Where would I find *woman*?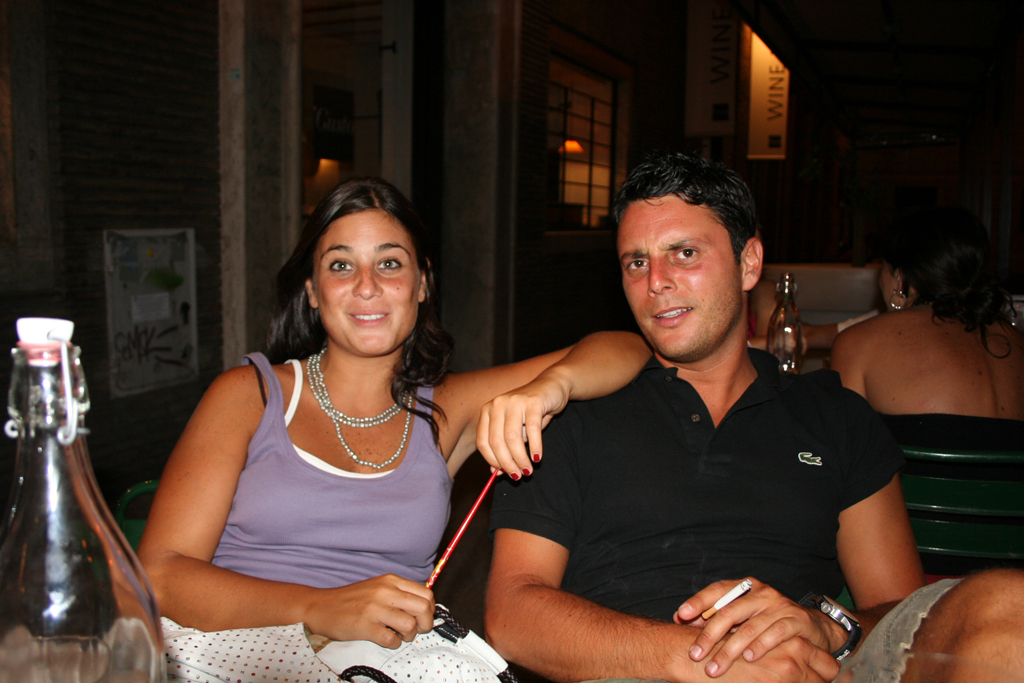
At [left=151, top=187, right=634, bottom=682].
